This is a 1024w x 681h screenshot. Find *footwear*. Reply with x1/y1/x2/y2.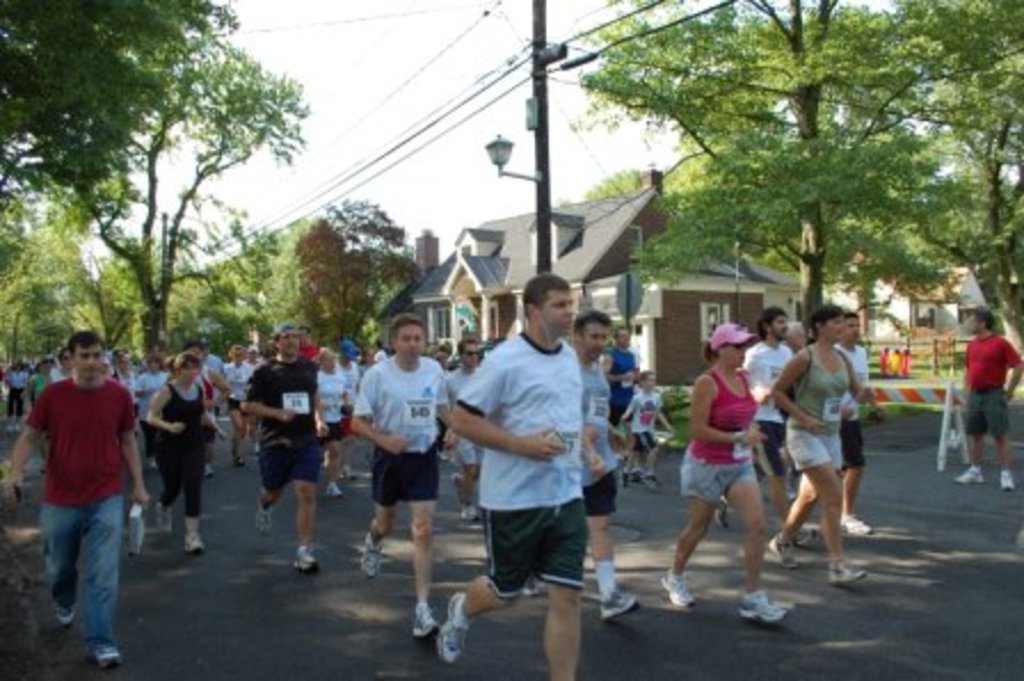
635/471/656/487.
